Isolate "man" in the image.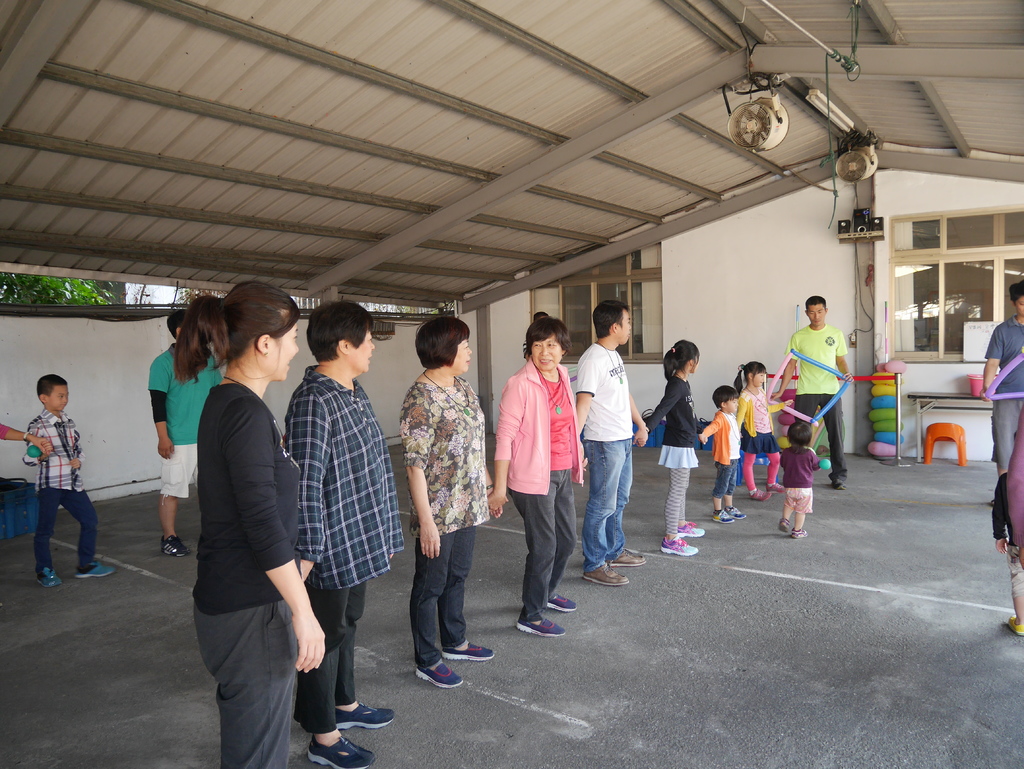
Isolated region: x1=150 y1=311 x2=227 y2=559.
